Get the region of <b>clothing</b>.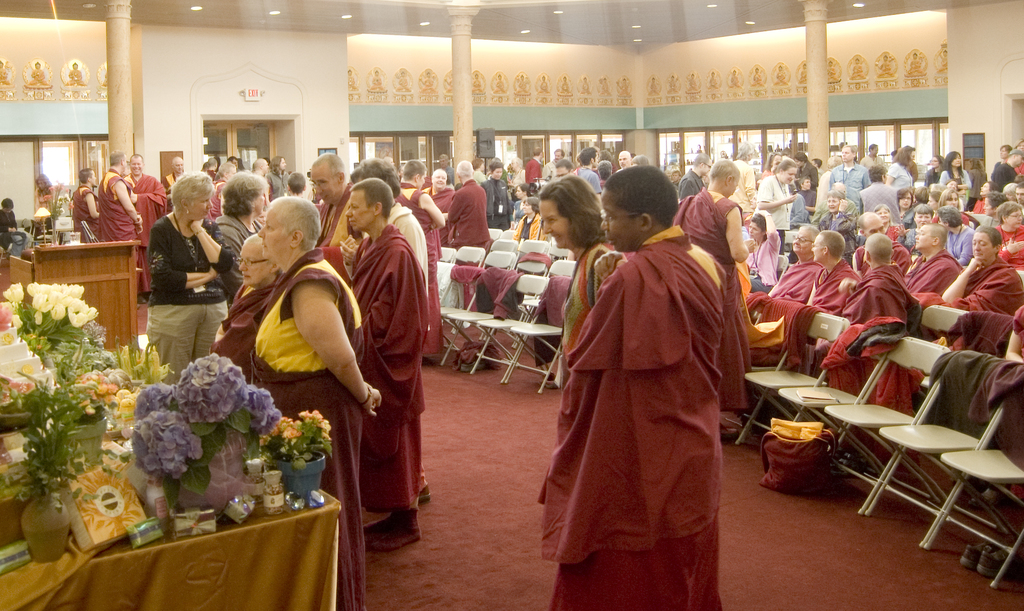
bbox=[1010, 305, 1023, 359].
